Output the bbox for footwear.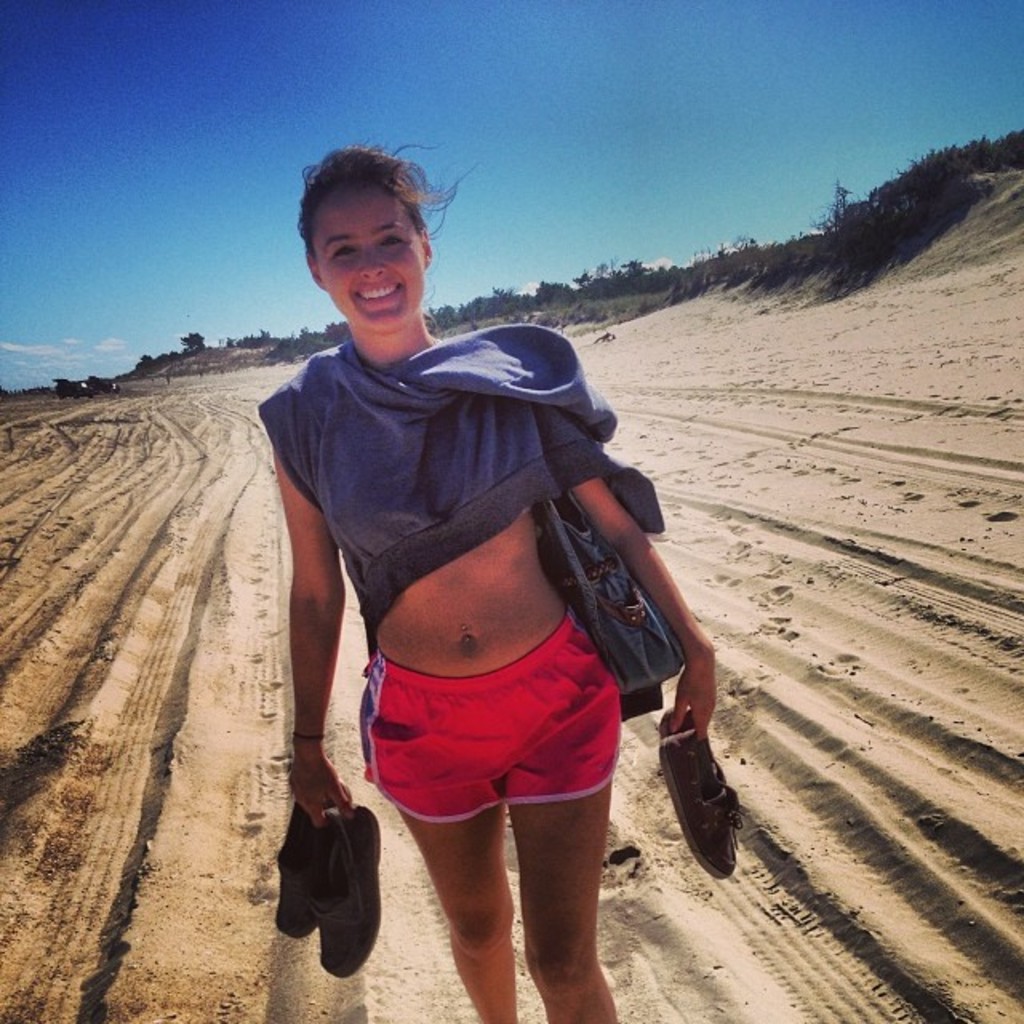
270, 789, 341, 952.
